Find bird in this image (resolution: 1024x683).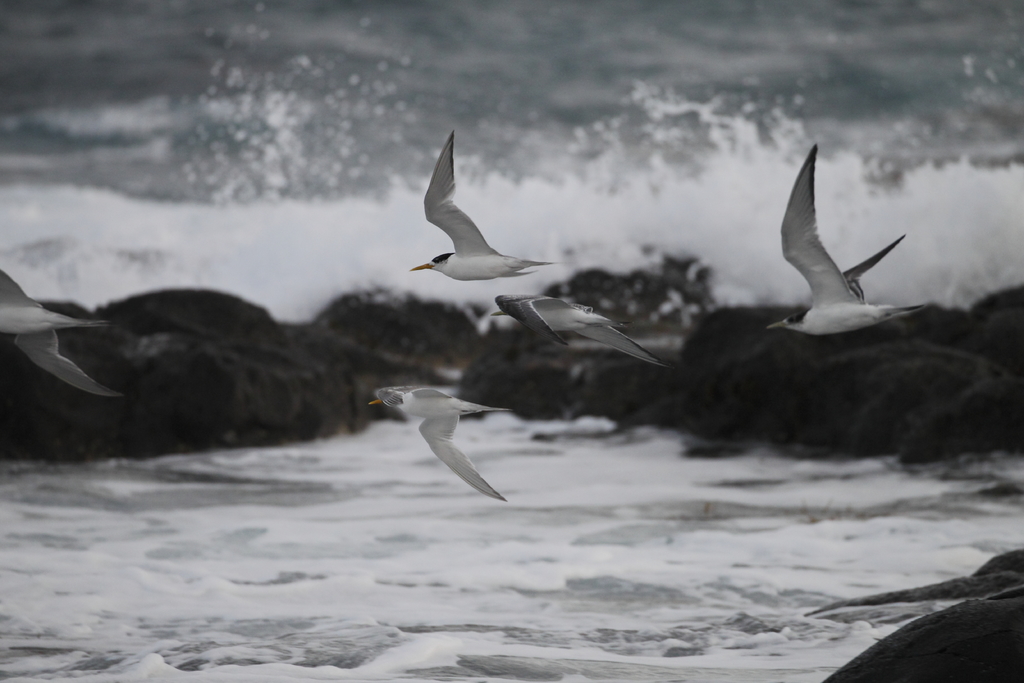
pyautogui.locateOnScreen(477, 296, 664, 370).
